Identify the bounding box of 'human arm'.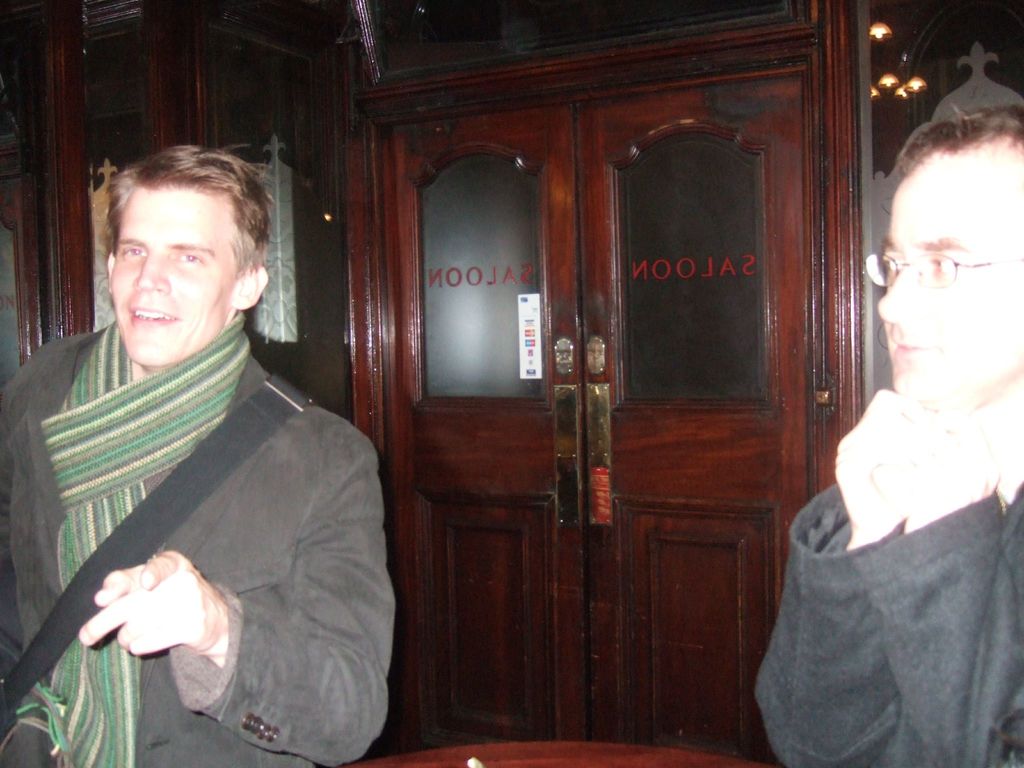
758:378:911:767.
